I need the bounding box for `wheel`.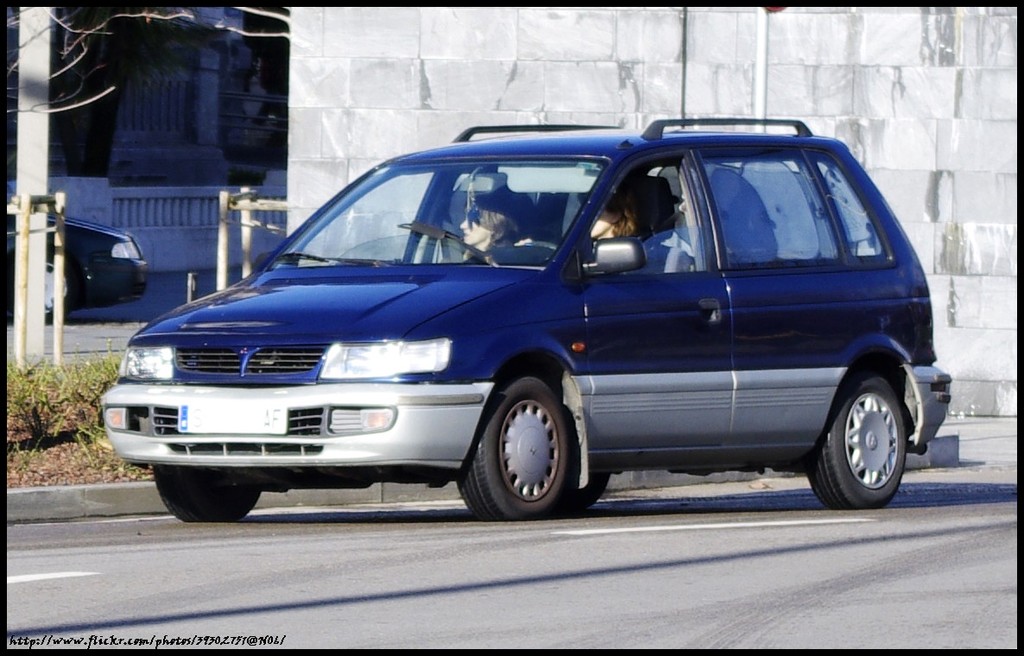
Here it is: (x1=468, y1=380, x2=588, y2=518).
